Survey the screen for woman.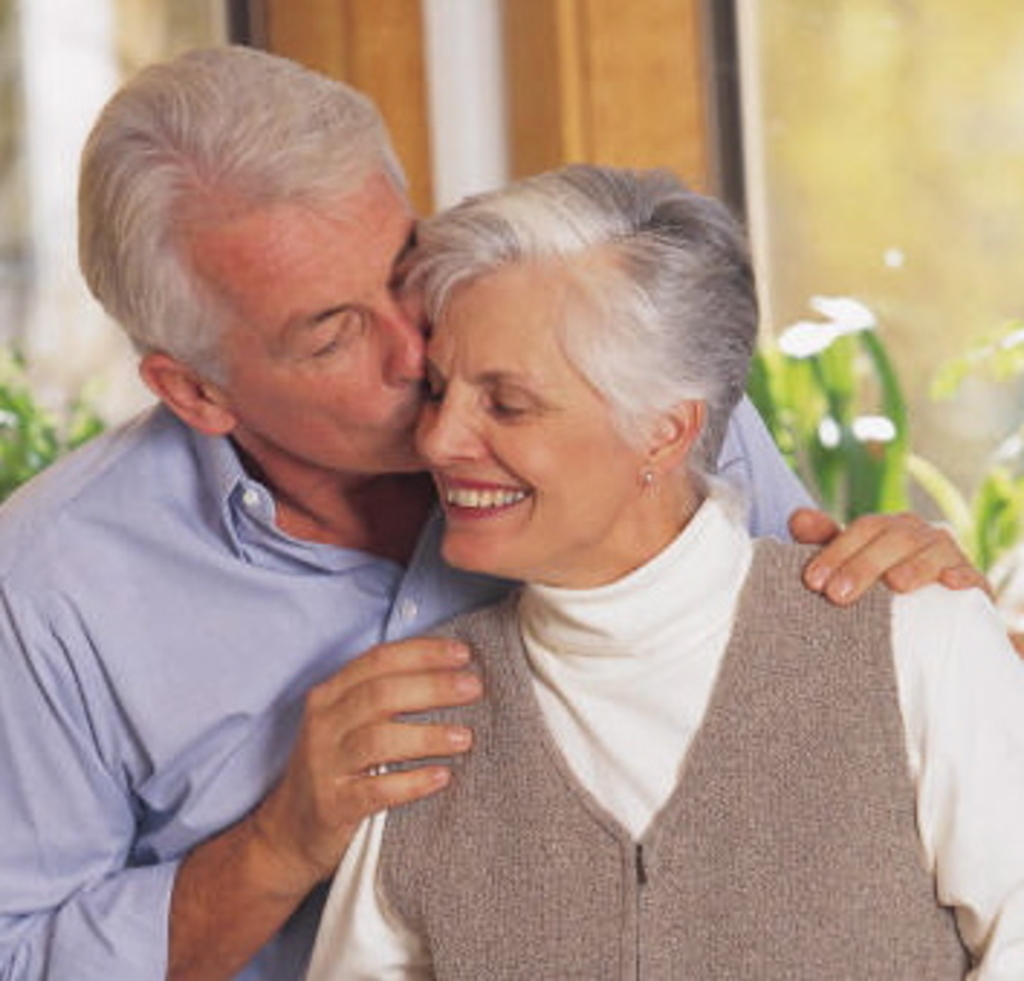
Survey found: region(304, 153, 1021, 978).
